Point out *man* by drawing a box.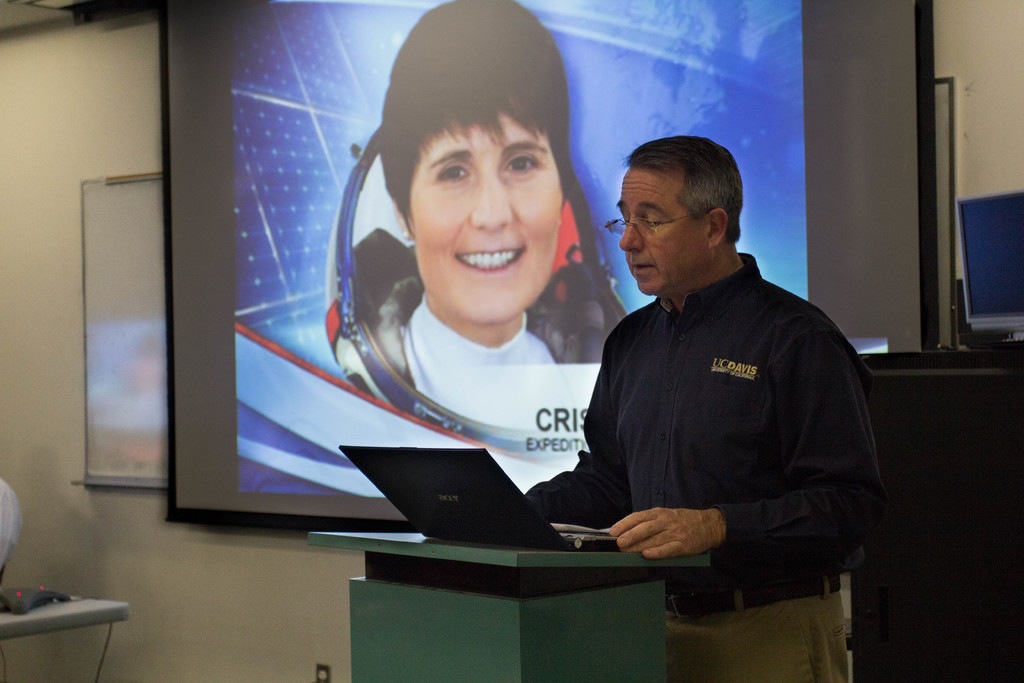
(514, 136, 890, 682).
